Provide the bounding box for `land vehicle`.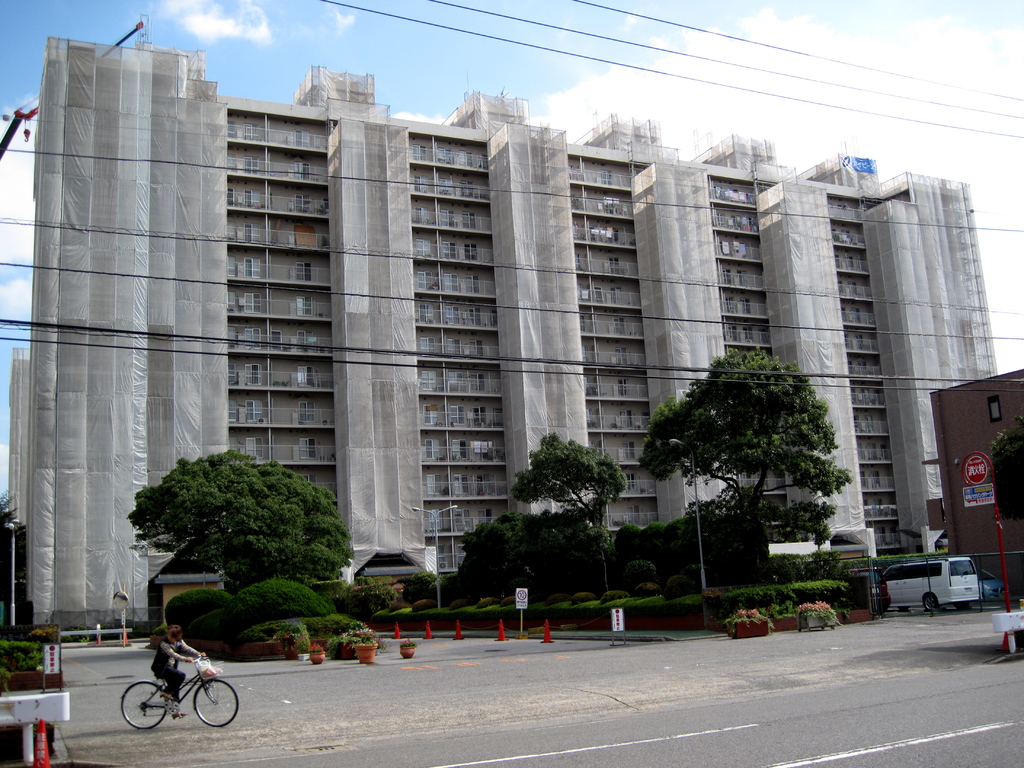
bbox=[980, 569, 1012, 603].
